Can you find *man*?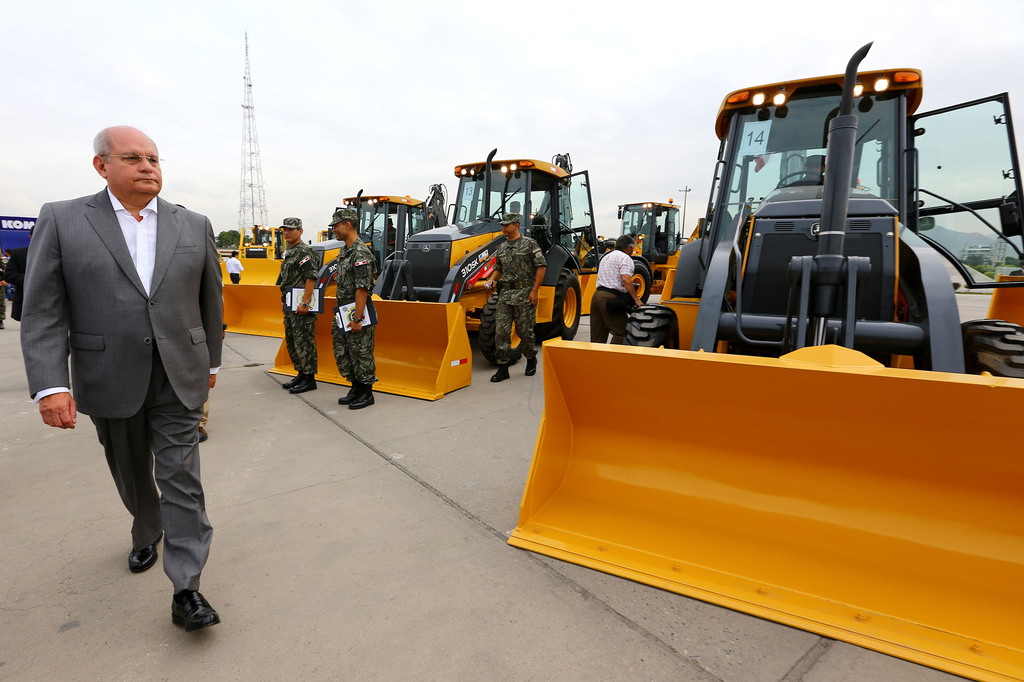
Yes, bounding box: l=222, t=246, r=246, b=283.
